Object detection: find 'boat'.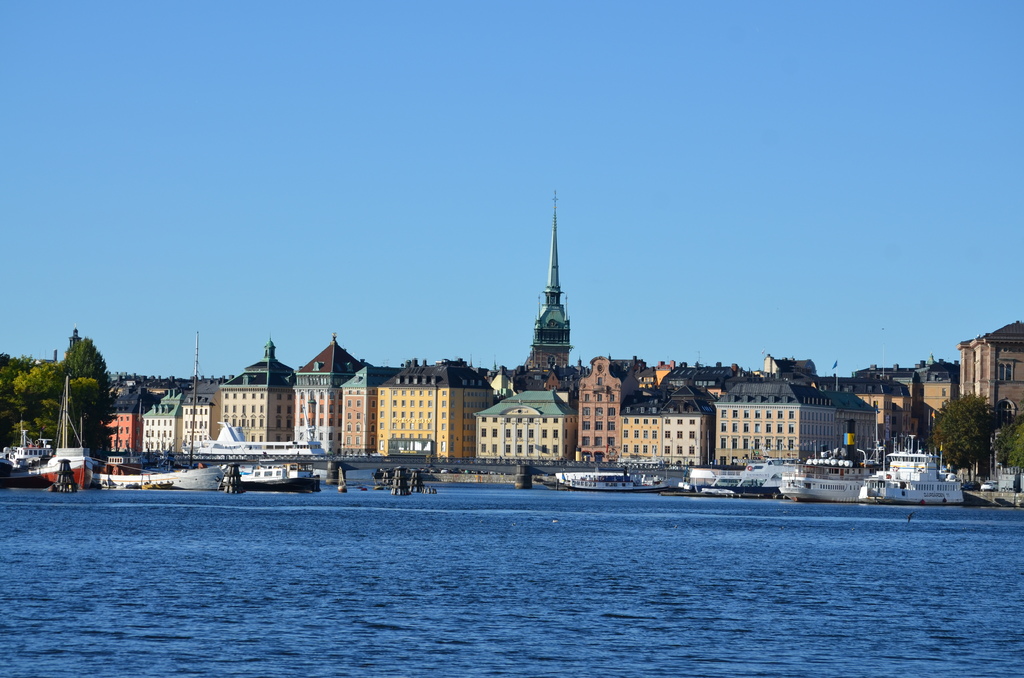
[x1=552, y1=462, x2=682, y2=492].
